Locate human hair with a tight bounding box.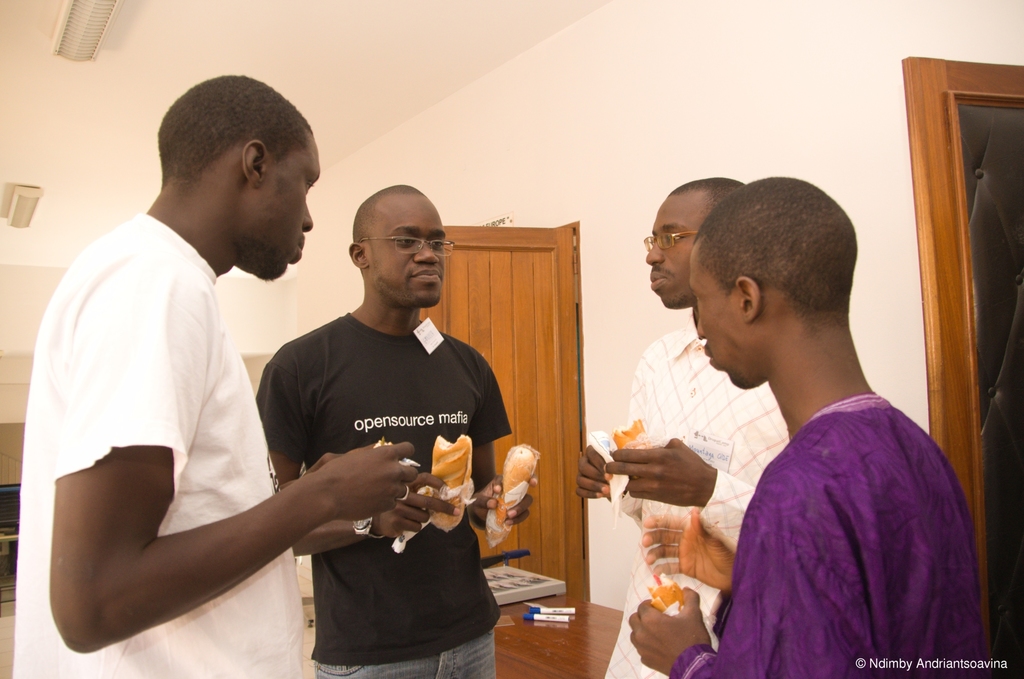
<box>692,178,861,311</box>.
